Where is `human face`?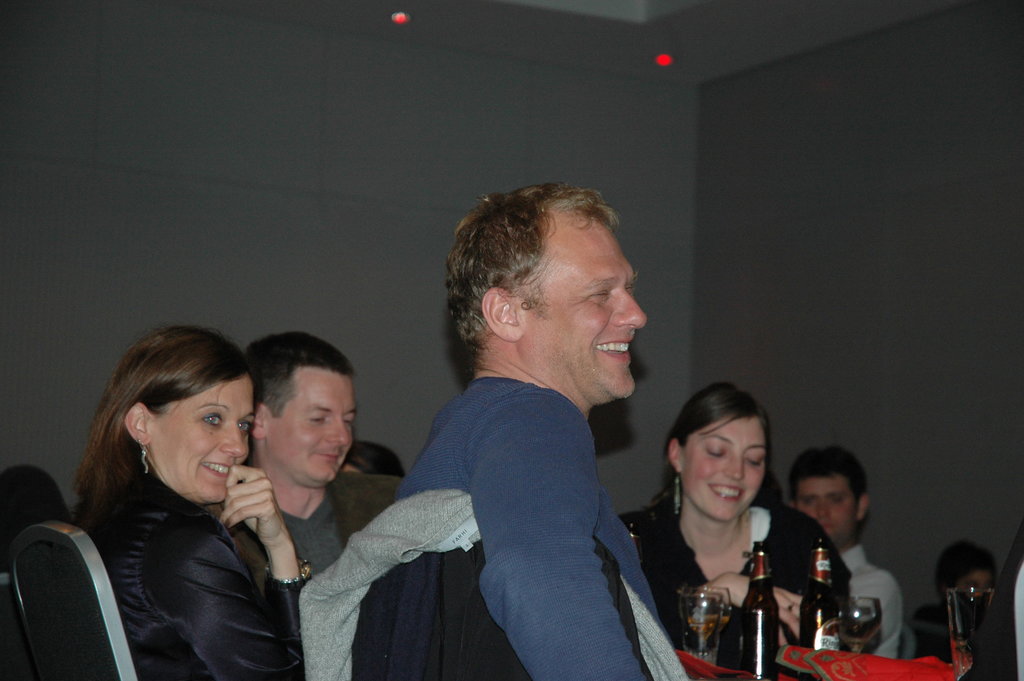
[790,477,859,549].
